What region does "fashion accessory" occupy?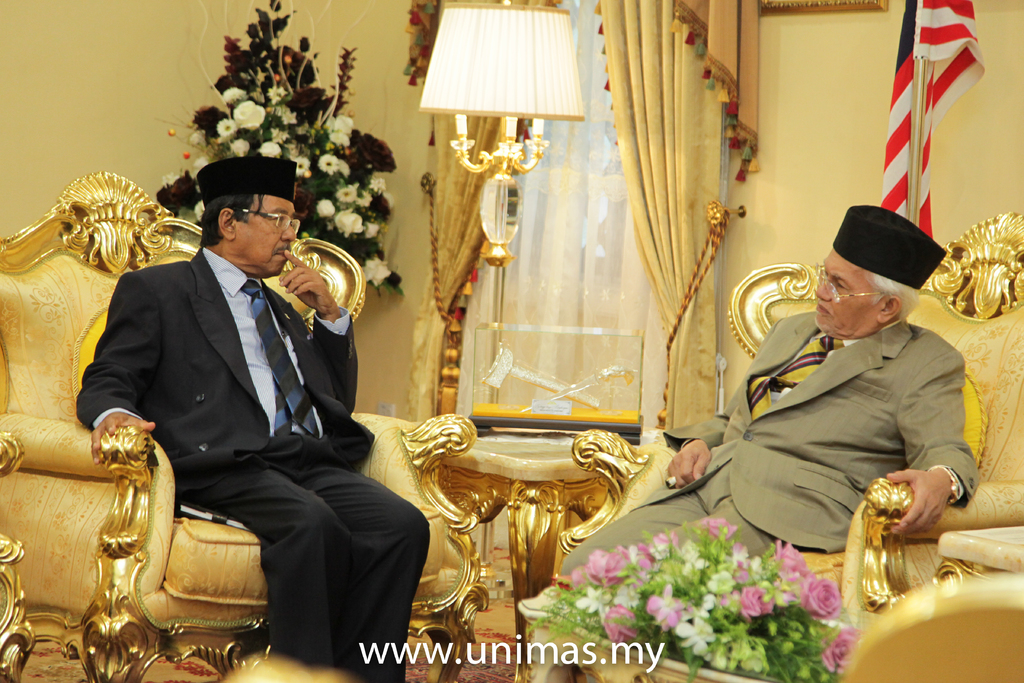
bbox=(243, 282, 321, 434).
